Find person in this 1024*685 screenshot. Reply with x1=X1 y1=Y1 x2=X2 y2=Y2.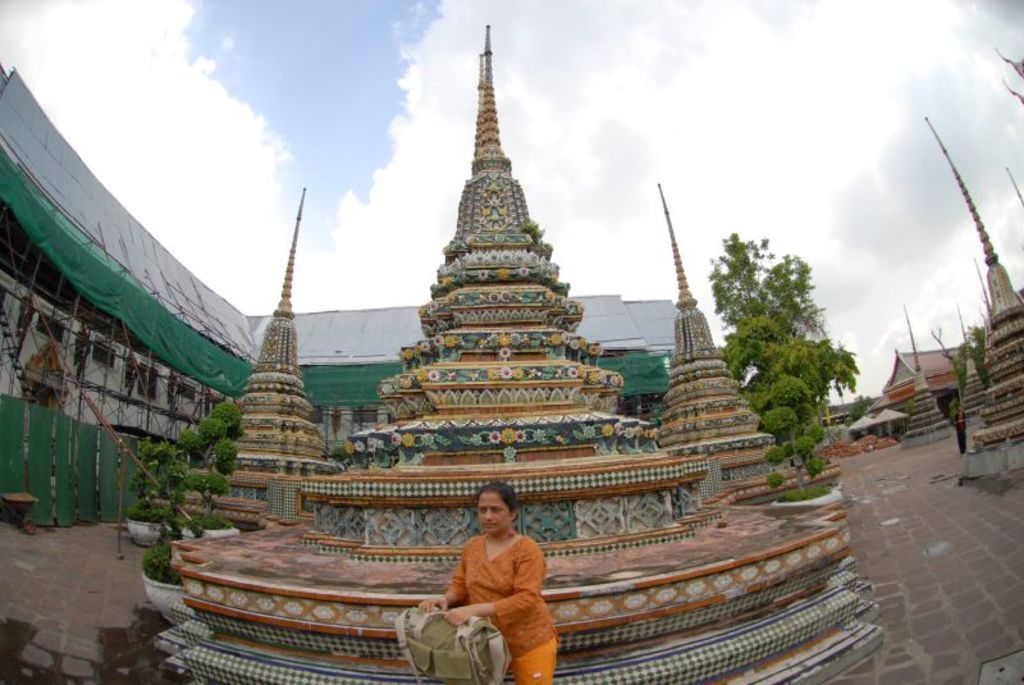
x1=938 y1=391 x2=965 y2=453.
